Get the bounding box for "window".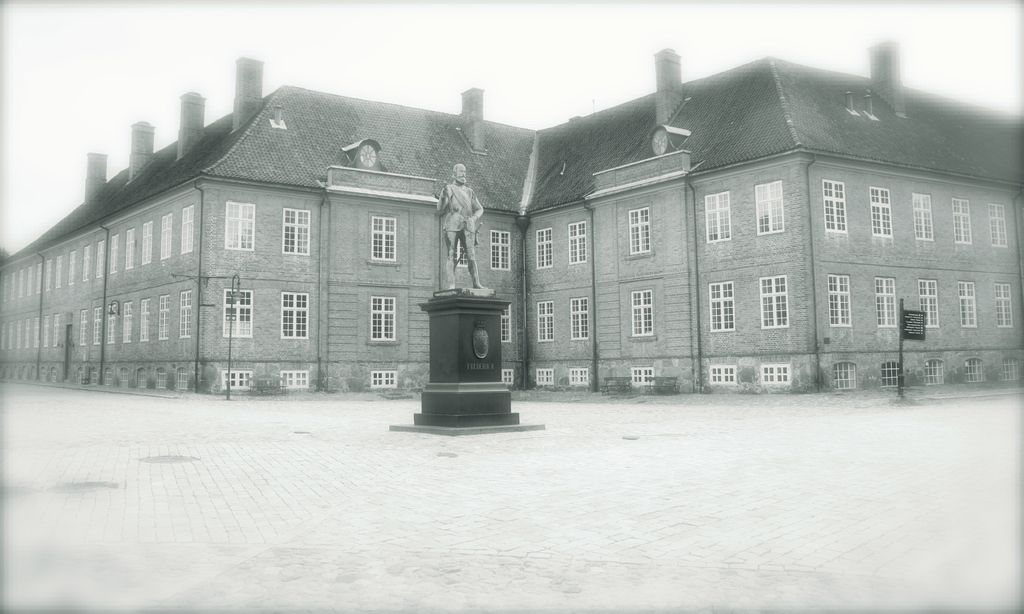
crop(68, 246, 77, 287).
